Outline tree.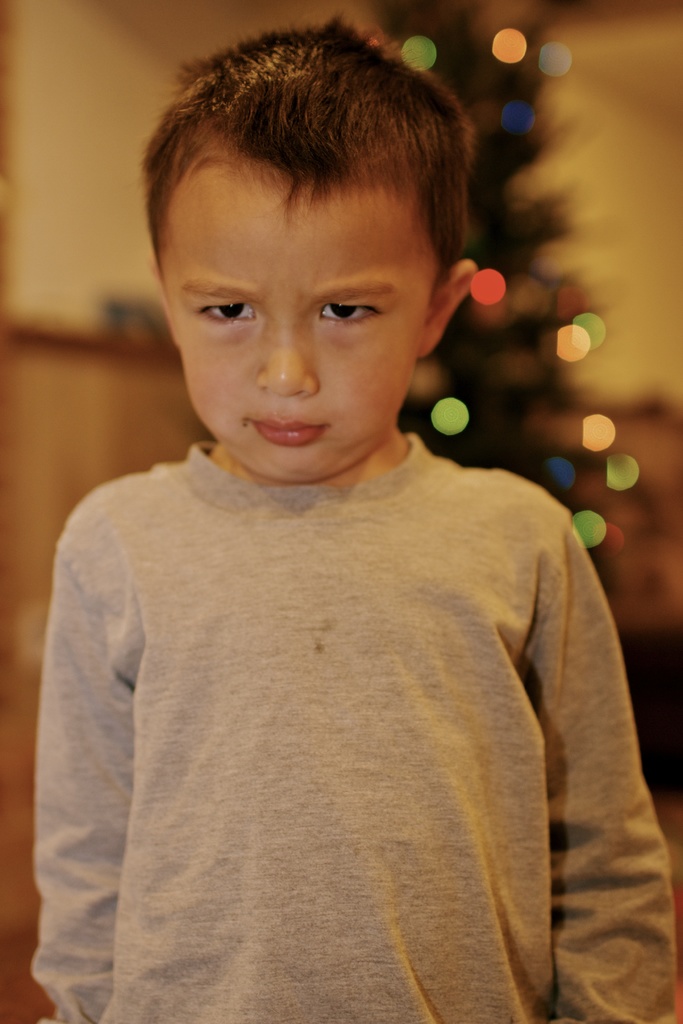
Outline: (351,0,677,618).
